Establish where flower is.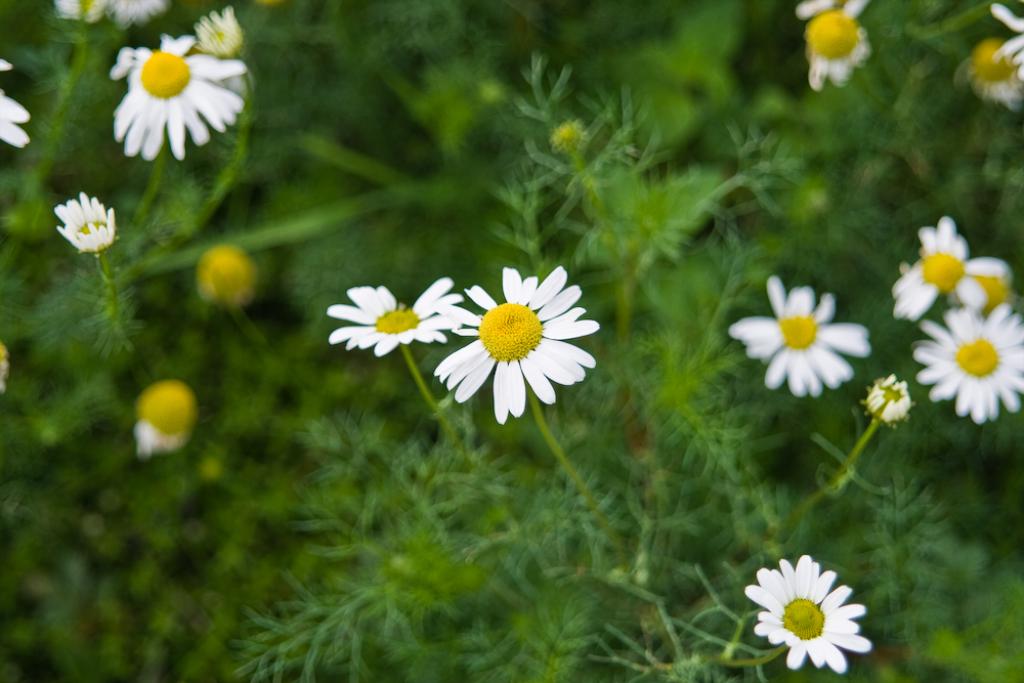
Established at 61,0,172,25.
